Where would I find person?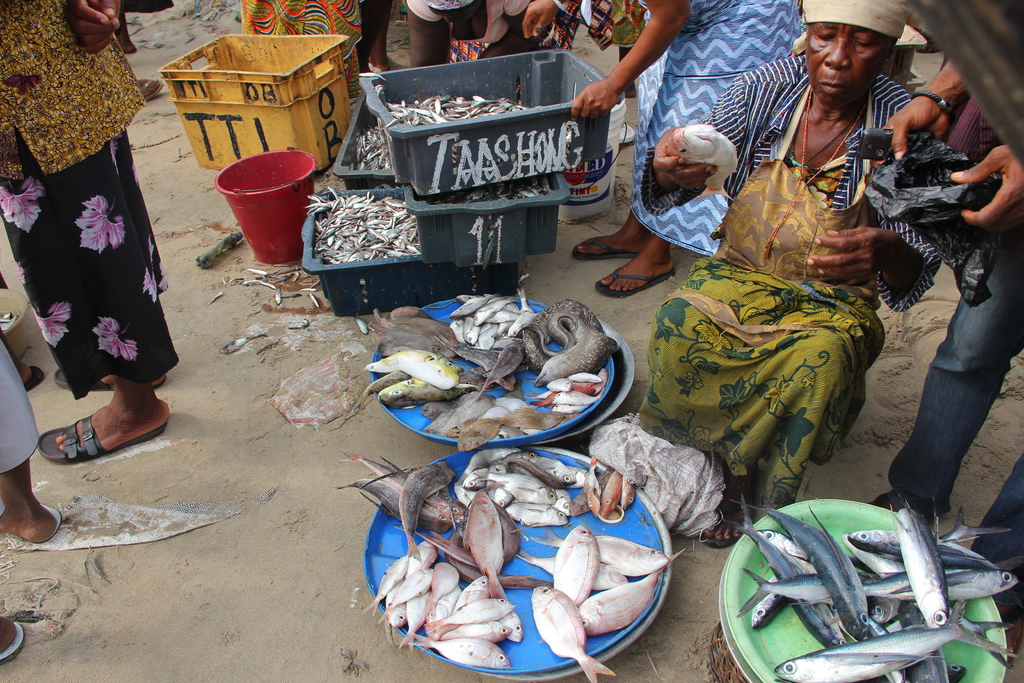
At (left=17, top=3, right=179, bottom=488).
